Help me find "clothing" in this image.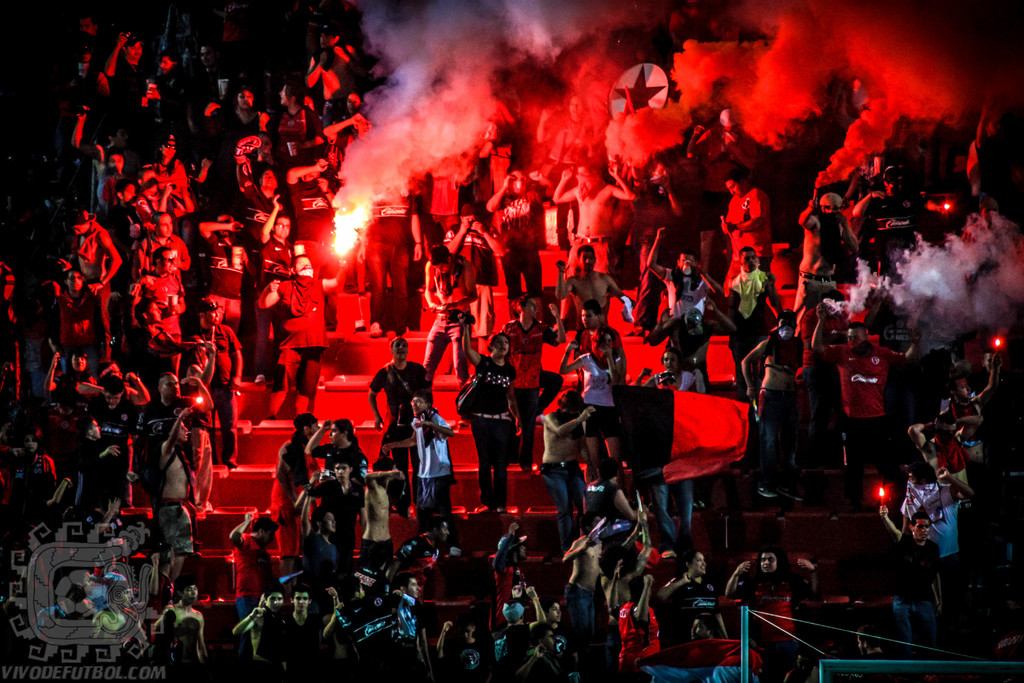
Found it: [131, 237, 194, 279].
